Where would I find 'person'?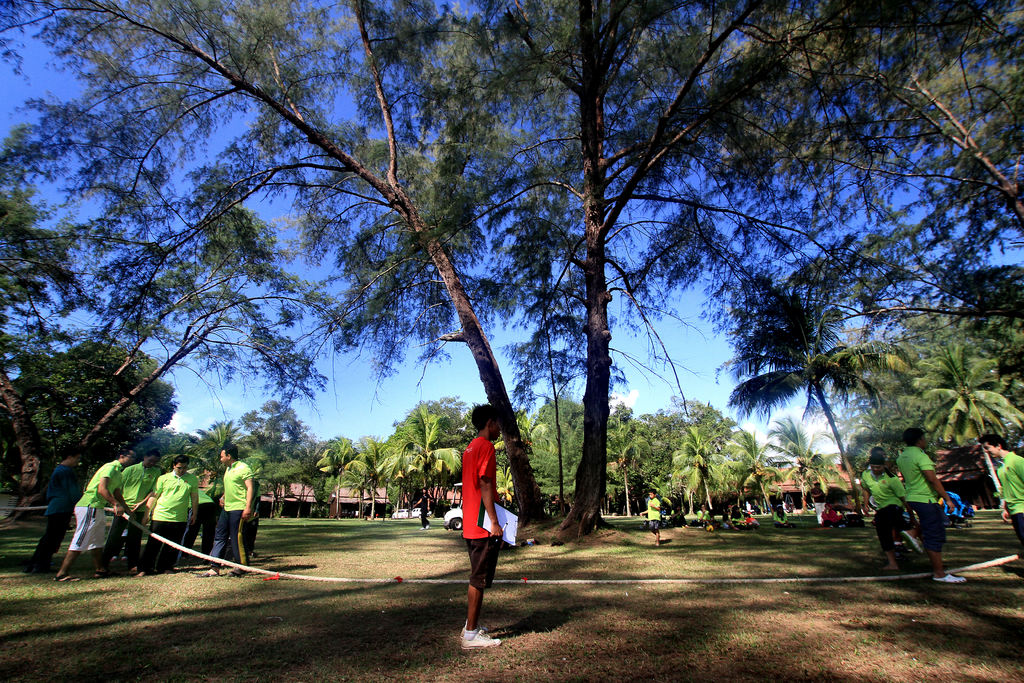
At bbox=(863, 443, 897, 556).
